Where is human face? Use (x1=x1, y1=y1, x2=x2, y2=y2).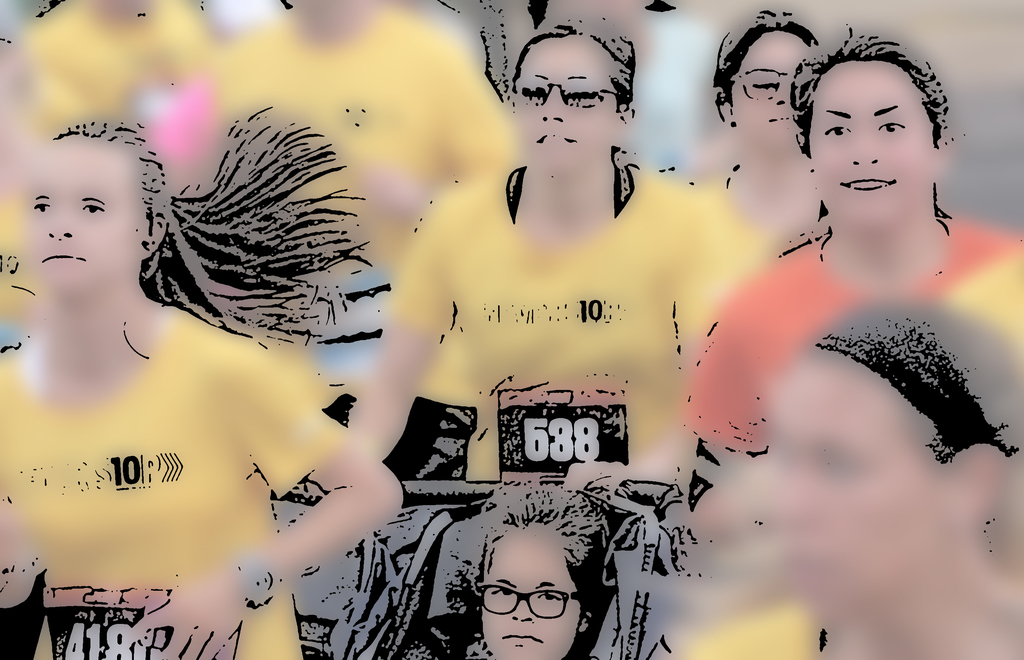
(x1=726, y1=16, x2=808, y2=163).
